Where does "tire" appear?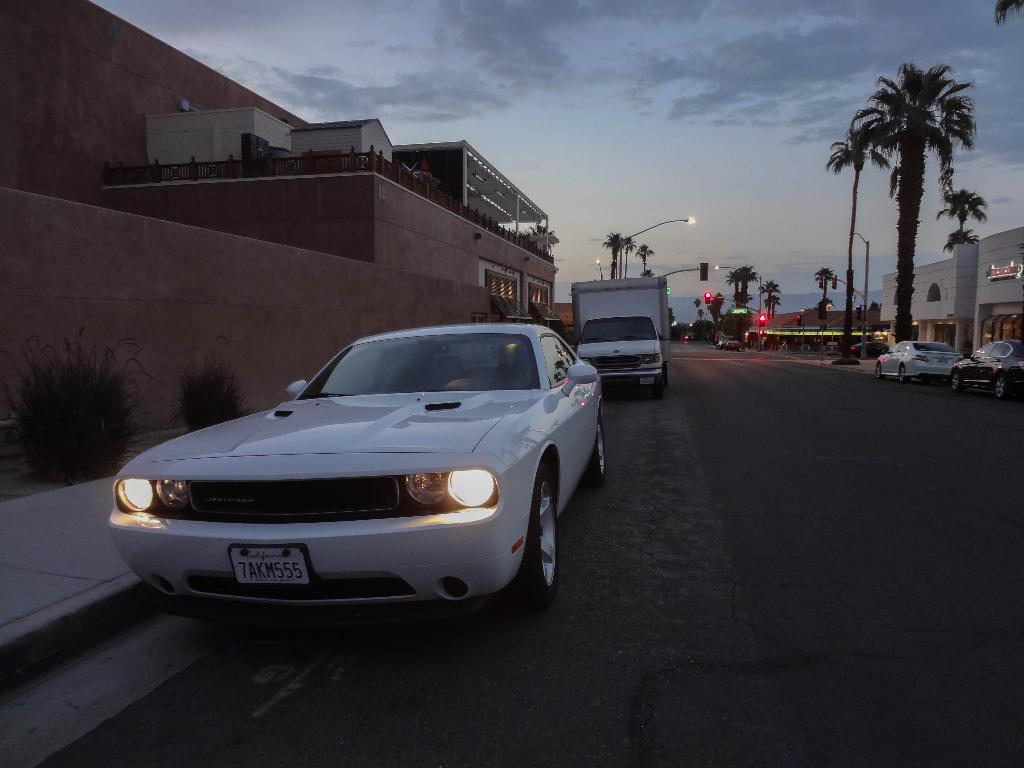
Appears at locate(947, 369, 961, 392).
